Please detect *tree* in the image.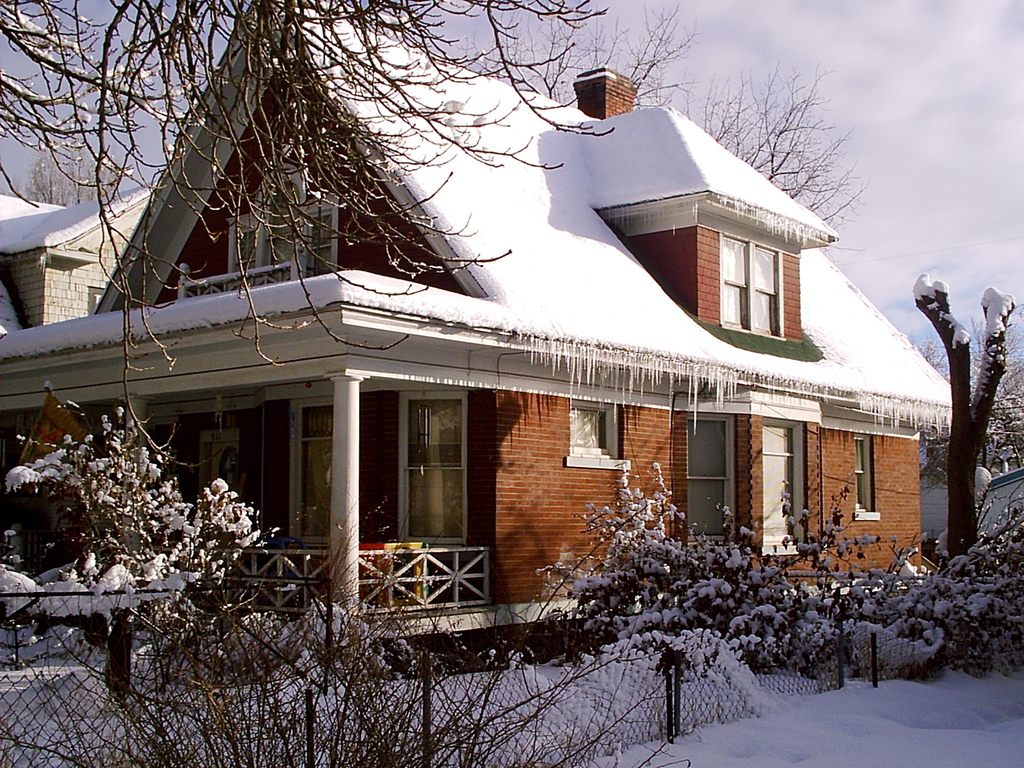
(0,402,284,717).
